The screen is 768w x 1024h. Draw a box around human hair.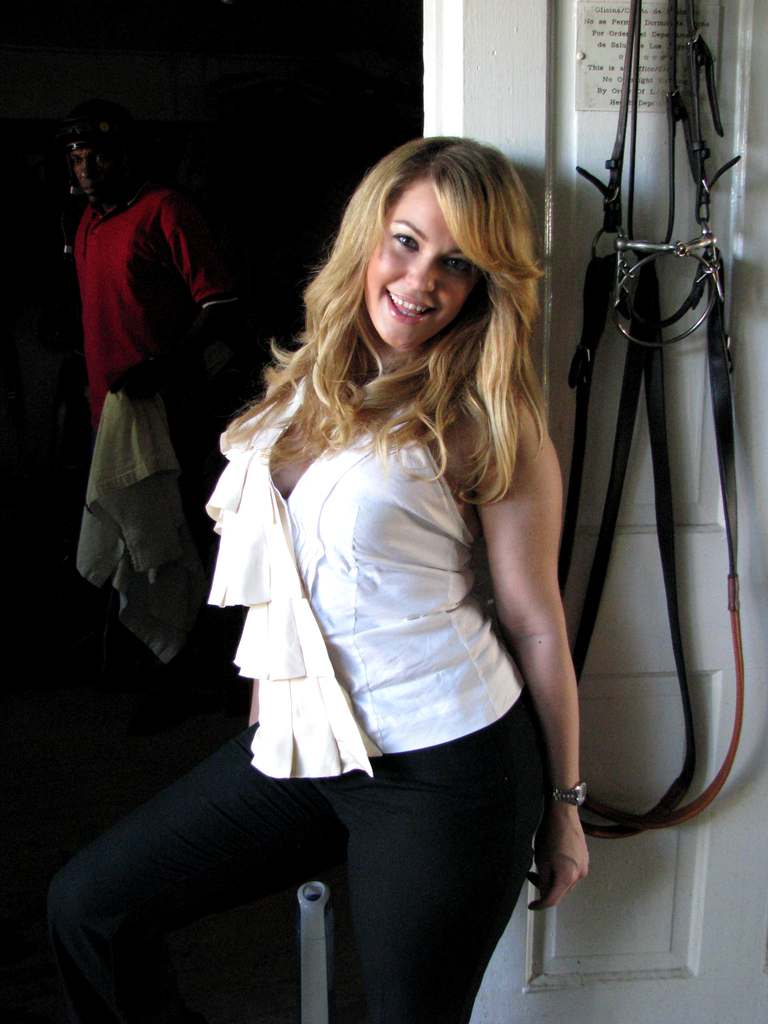
Rect(219, 130, 555, 511).
